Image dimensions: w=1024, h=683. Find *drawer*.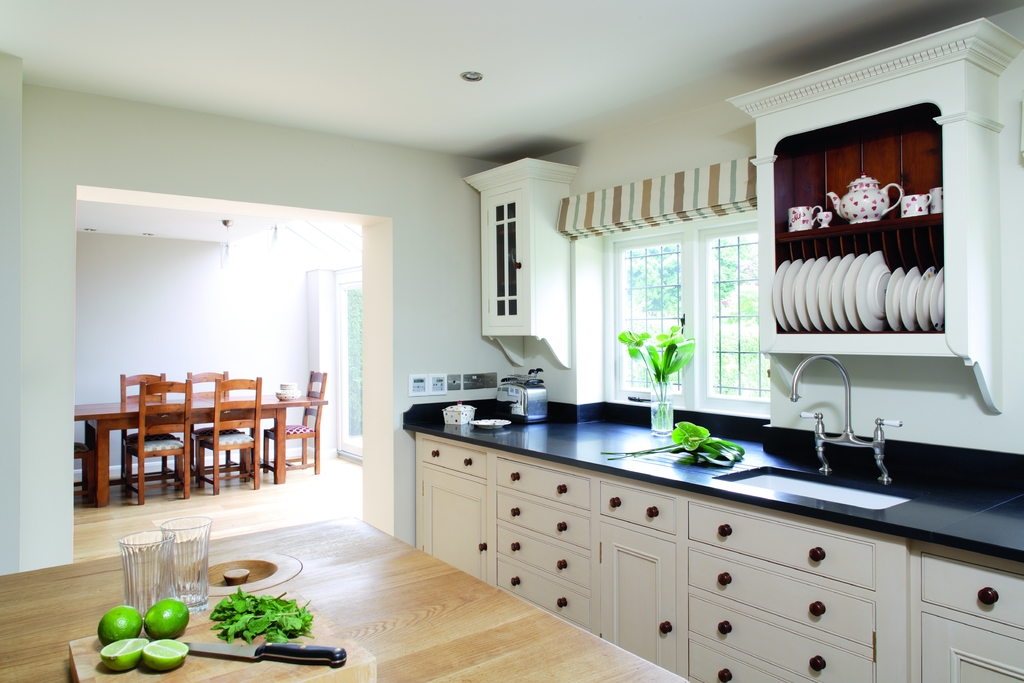
[left=599, top=480, right=673, bottom=534].
